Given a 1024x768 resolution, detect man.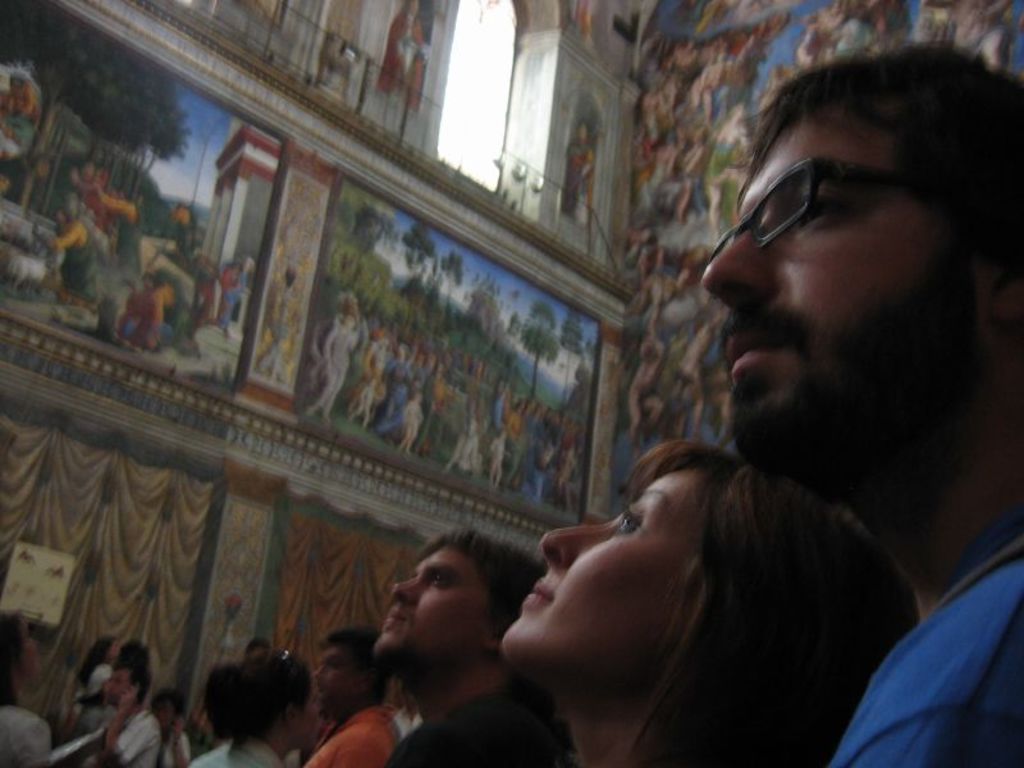
pyautogui.locateOnScreen(703, 38, 1023, 767).
